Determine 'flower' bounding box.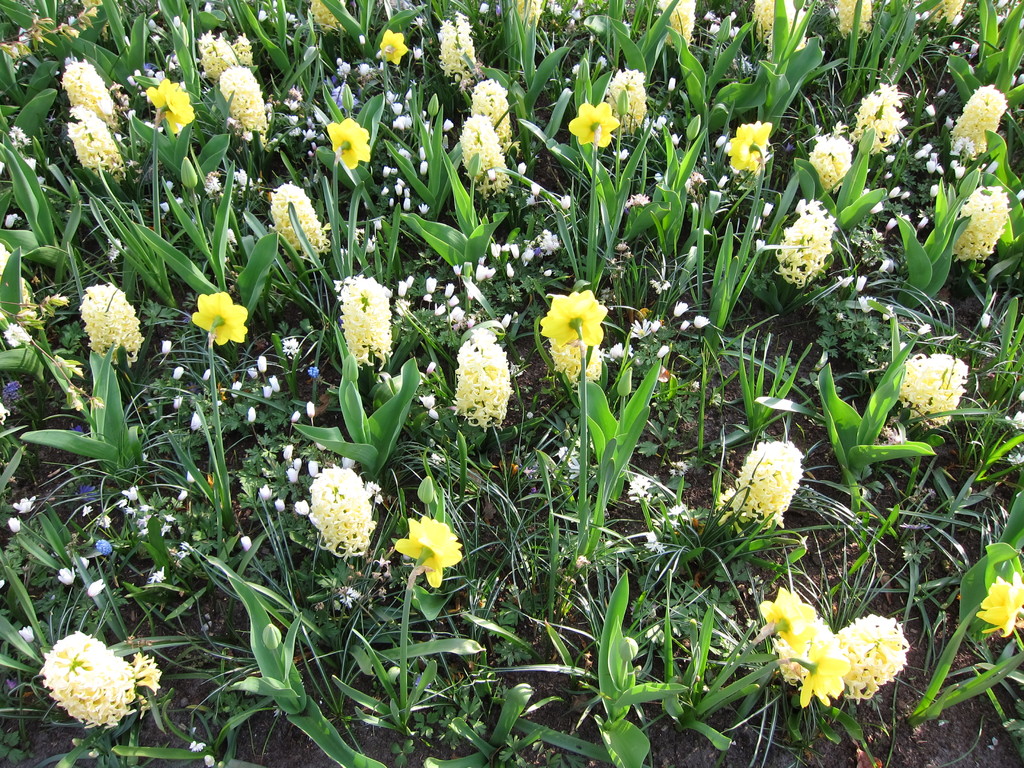
Determined: 657, 342, 668, 356.
